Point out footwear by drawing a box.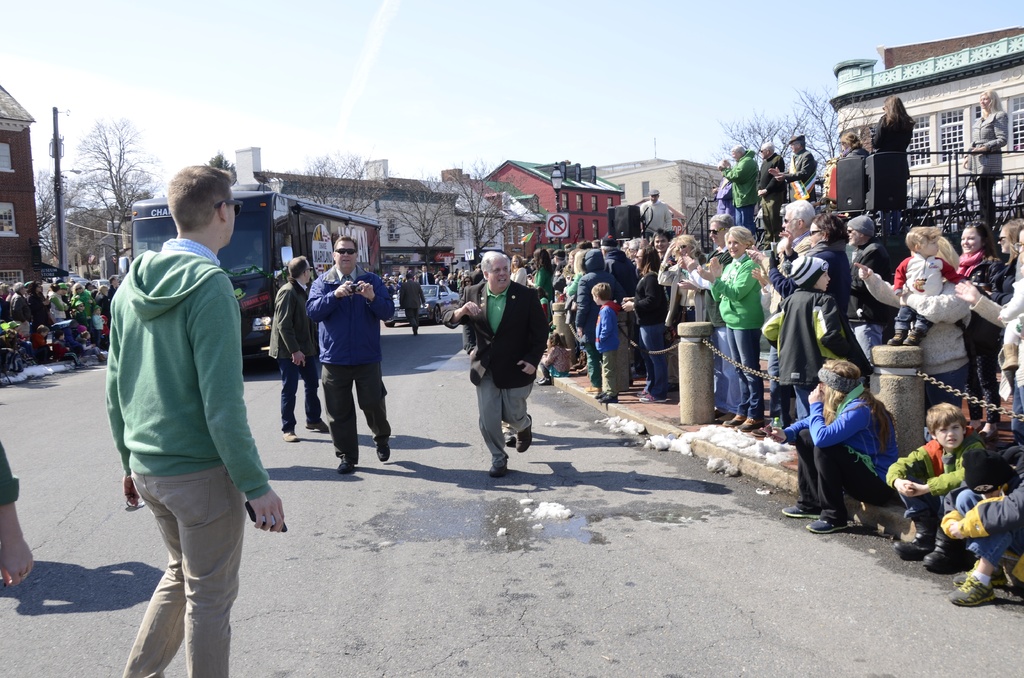
(left=515, top=412, right=533, bottom=455).
